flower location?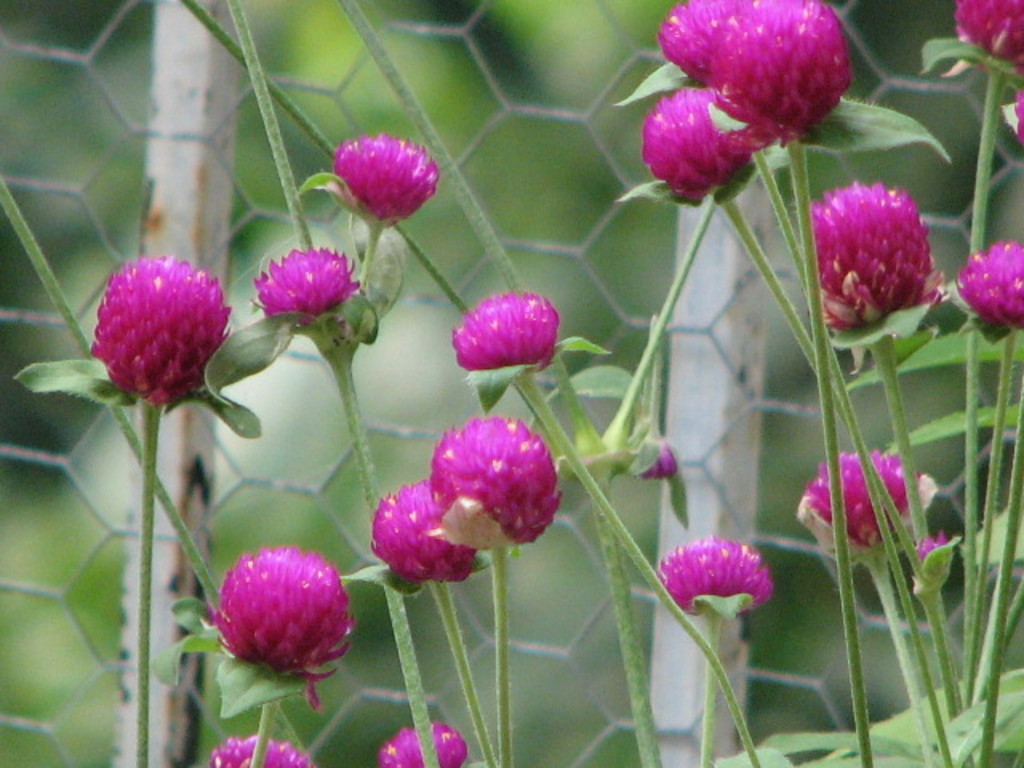
Rect(651, 536, 786, 624)
